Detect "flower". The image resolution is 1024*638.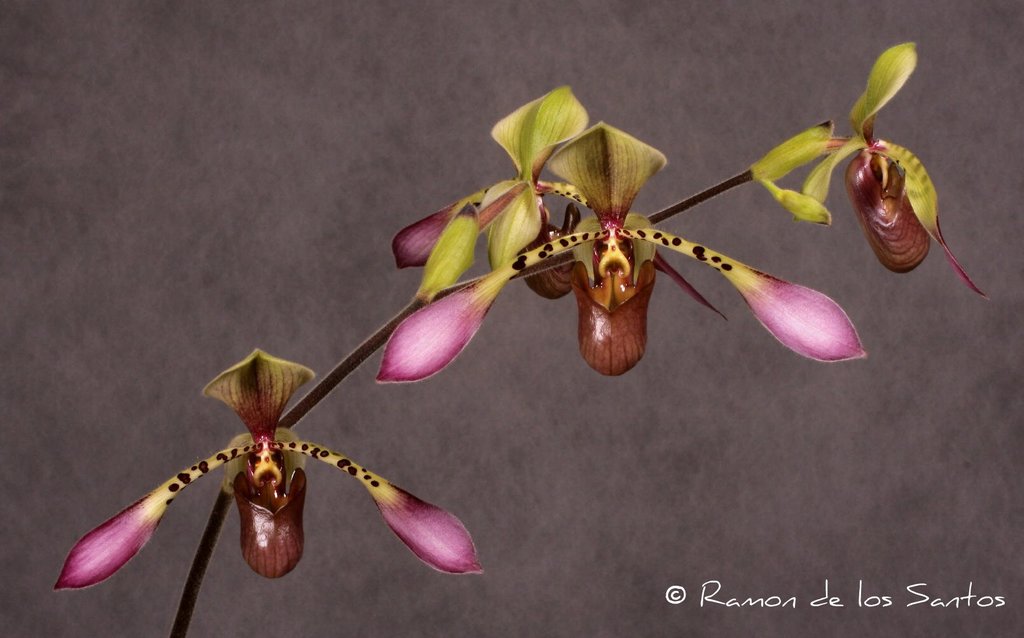
(left=353, top=99, right=881, bottom=388).
